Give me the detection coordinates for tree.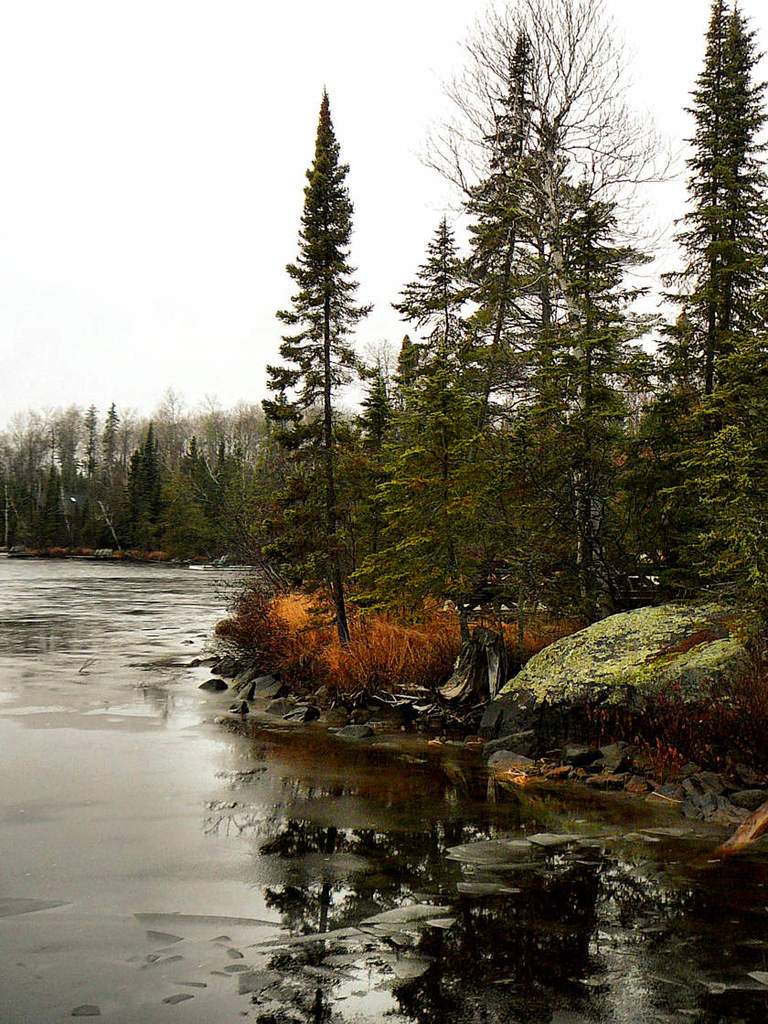
431, 14, 579, 624.
